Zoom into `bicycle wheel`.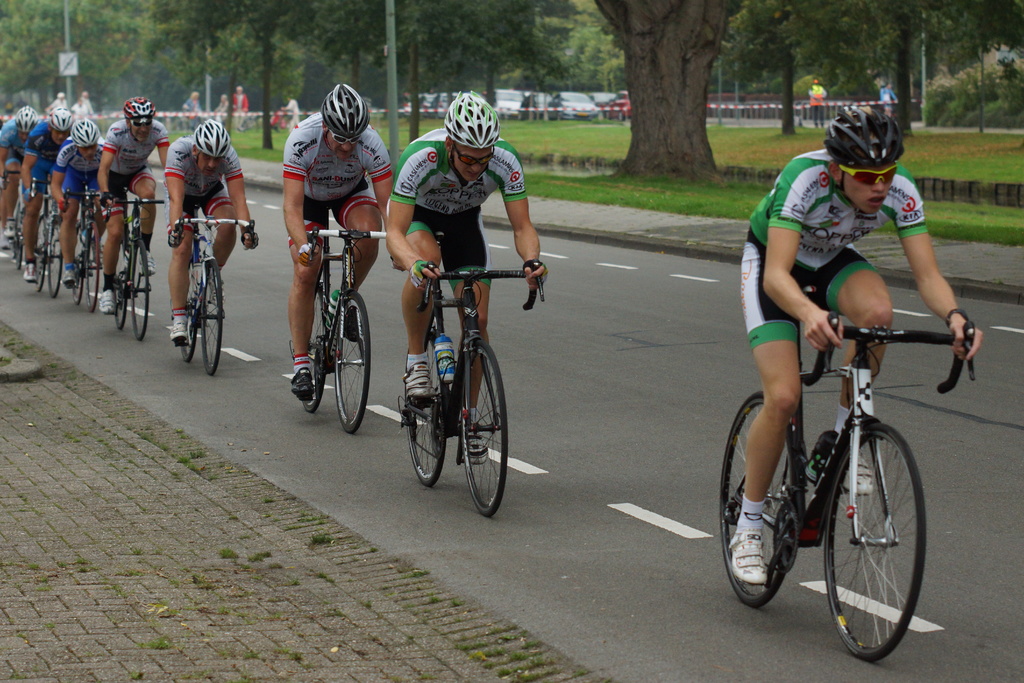
Zoom target: bbox=(89, 222, 104, 311).
